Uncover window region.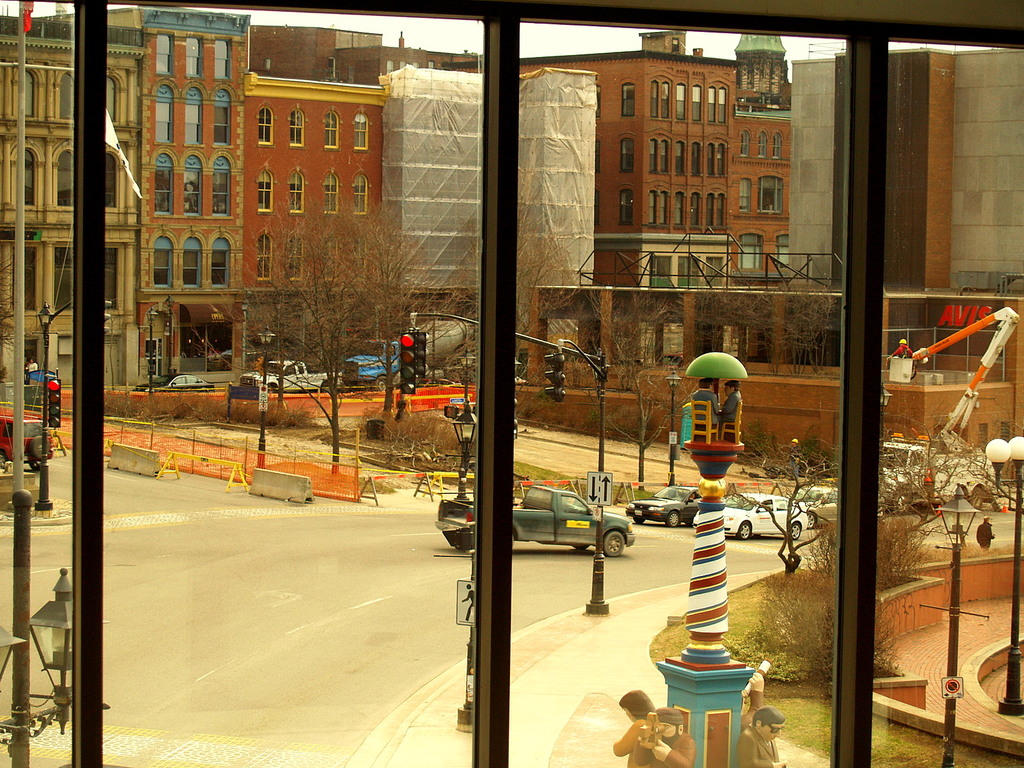
Uncovered: (left=650, top=77, right=659, bottom=115).
